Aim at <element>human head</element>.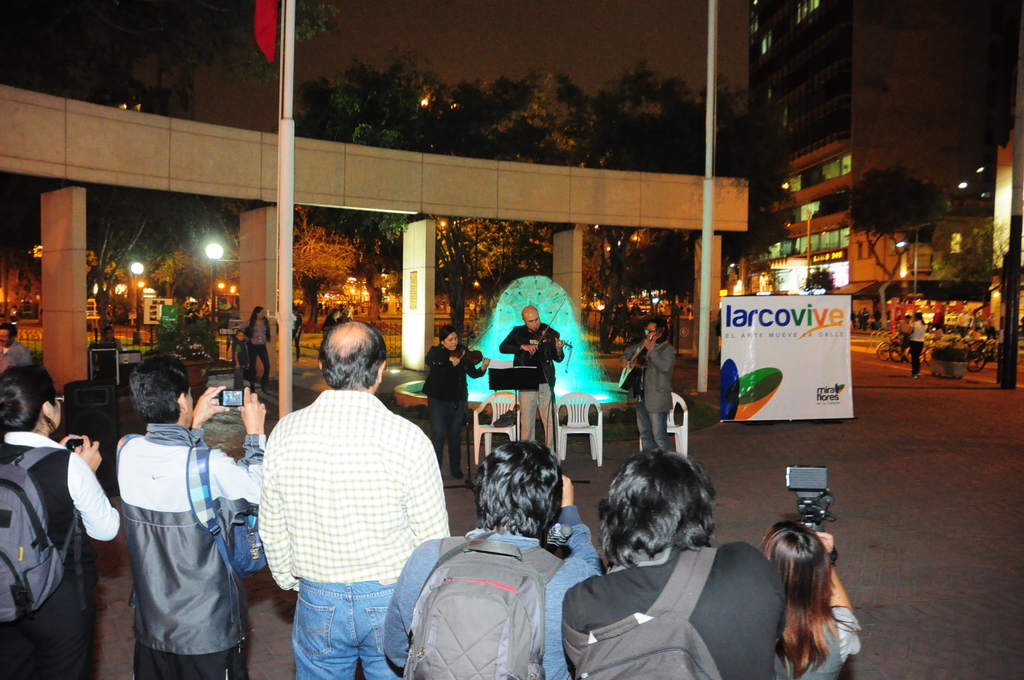
Aimed at {"left": 473, "top": 440, "right": 566, "bottom": 538}.
